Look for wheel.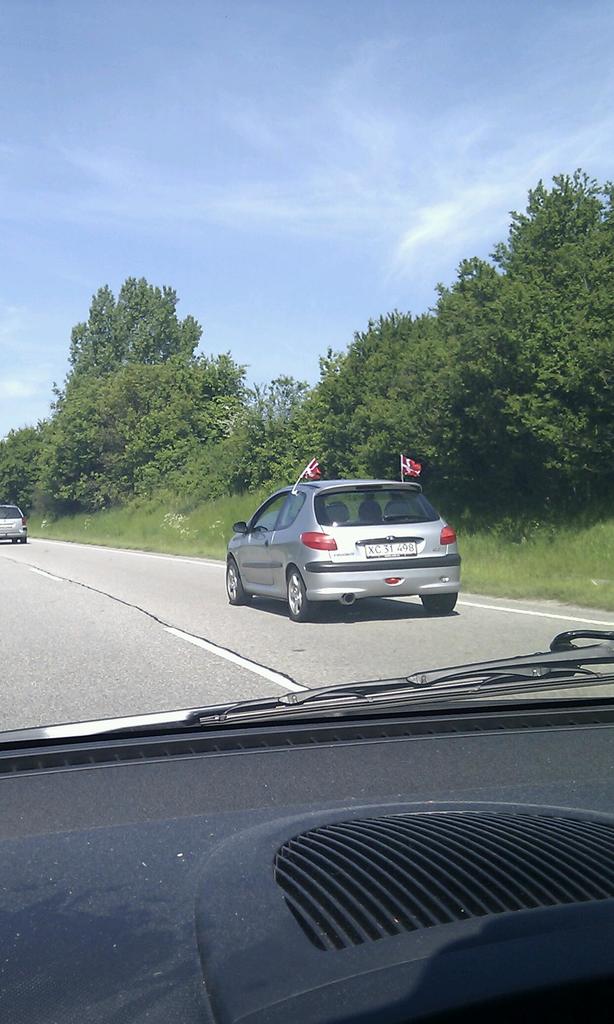
Found: 282 568 316 624.
